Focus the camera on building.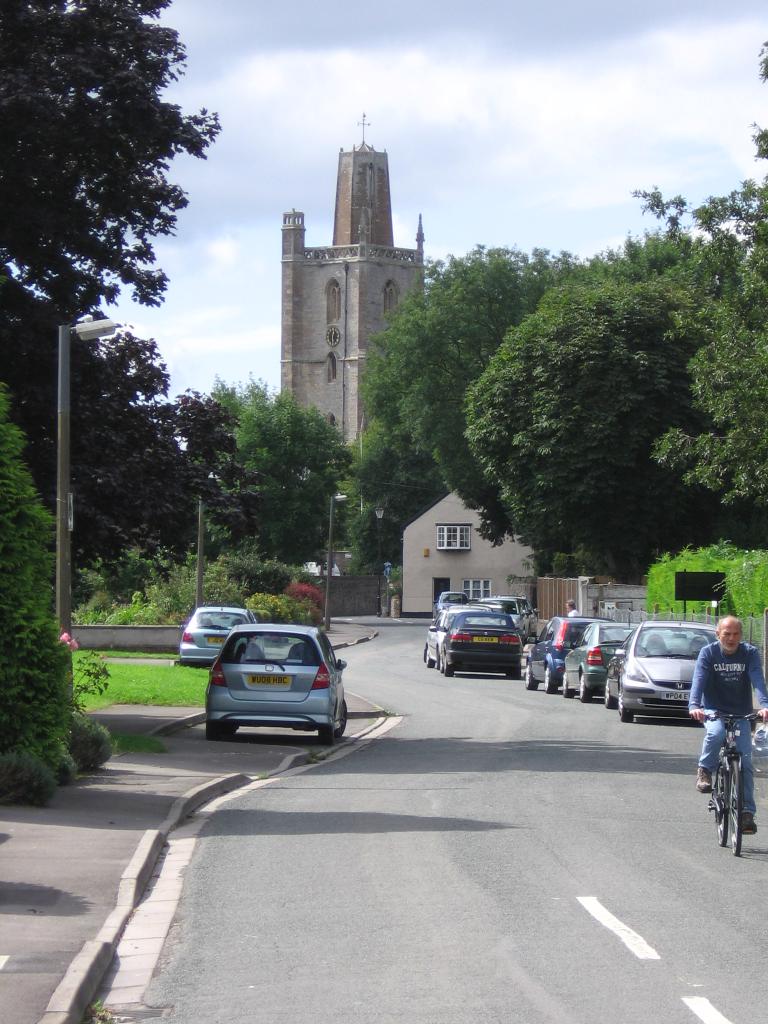
Focus region: 404:483:534:616.
